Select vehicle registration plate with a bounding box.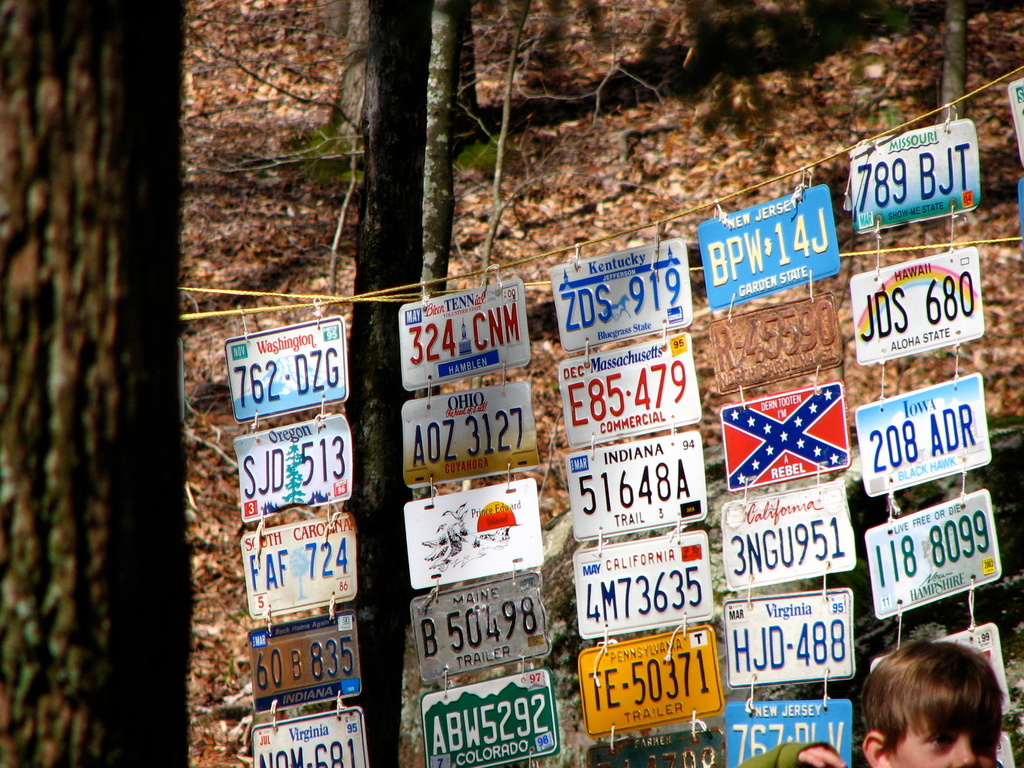
400, 277, 527, 388.
